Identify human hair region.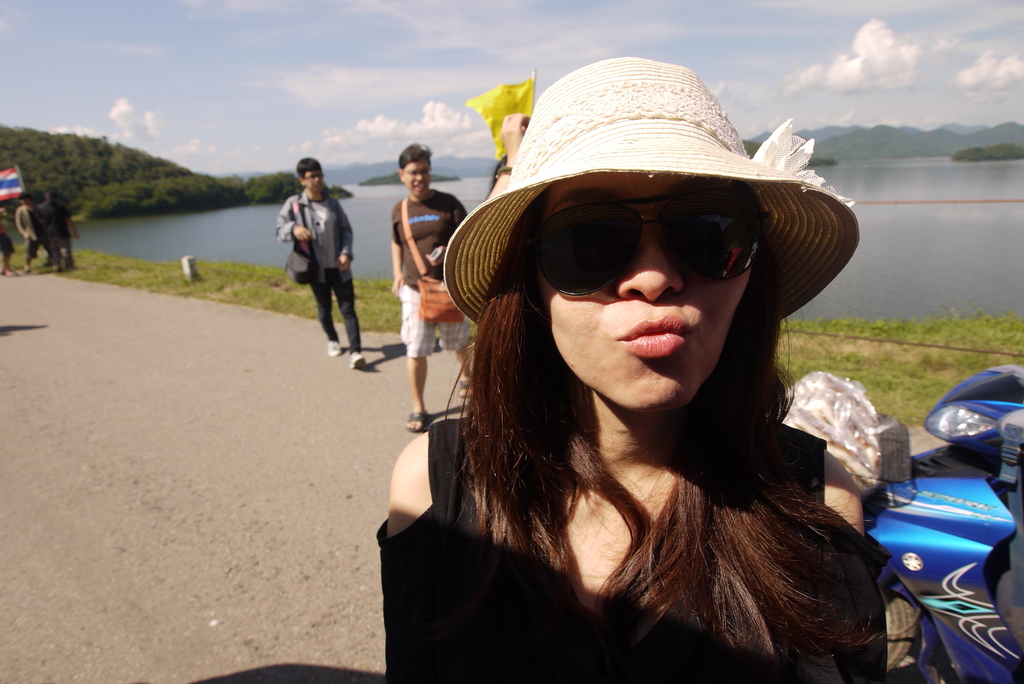
Region: x1=421 y1=169 x2=854 y2=643.
